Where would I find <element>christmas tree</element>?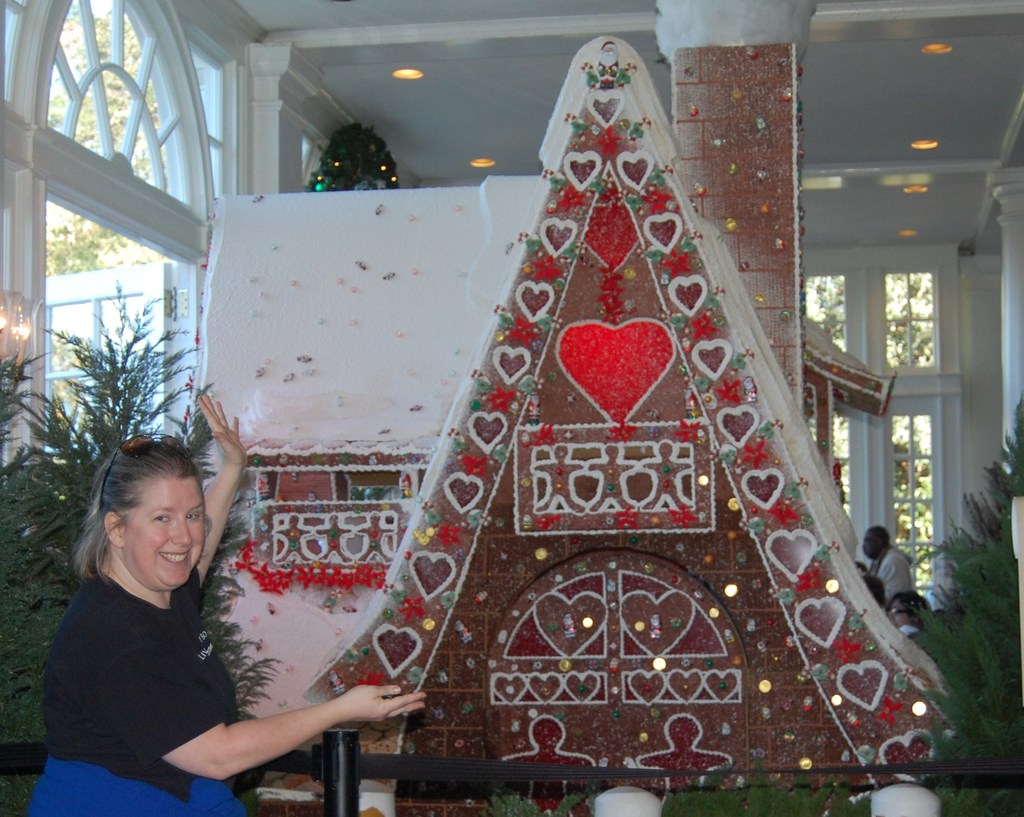
At box=[303, 31, 968, 803].
